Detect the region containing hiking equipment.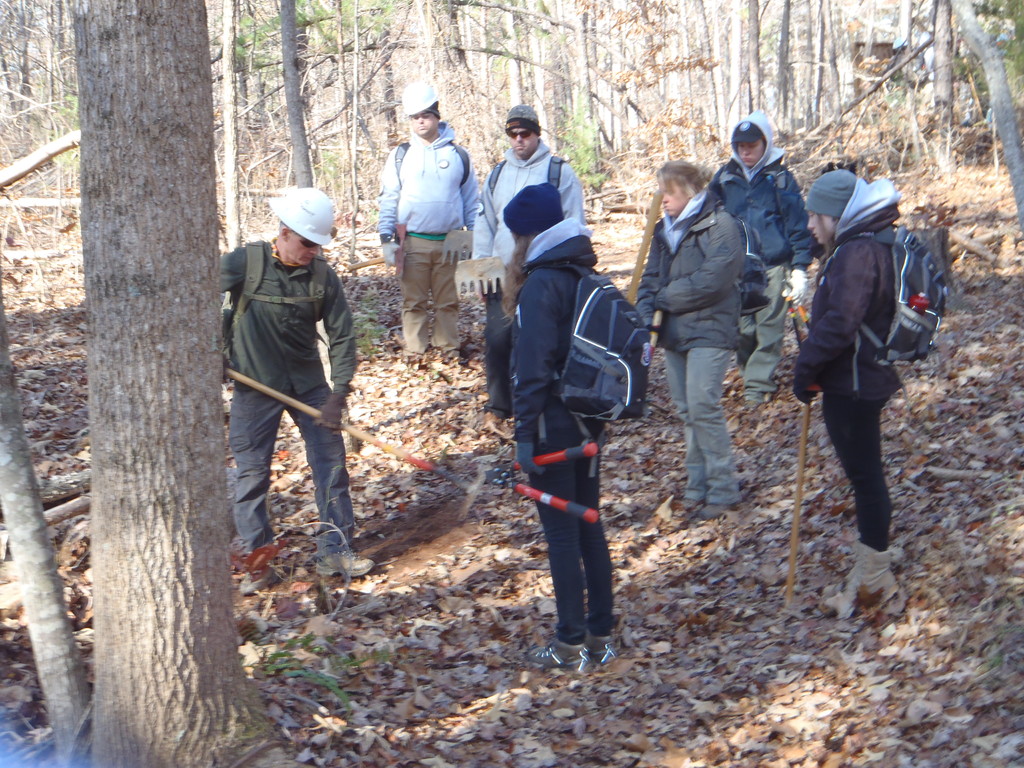
<bbox>236, 565, 276, 596</bbox>.
